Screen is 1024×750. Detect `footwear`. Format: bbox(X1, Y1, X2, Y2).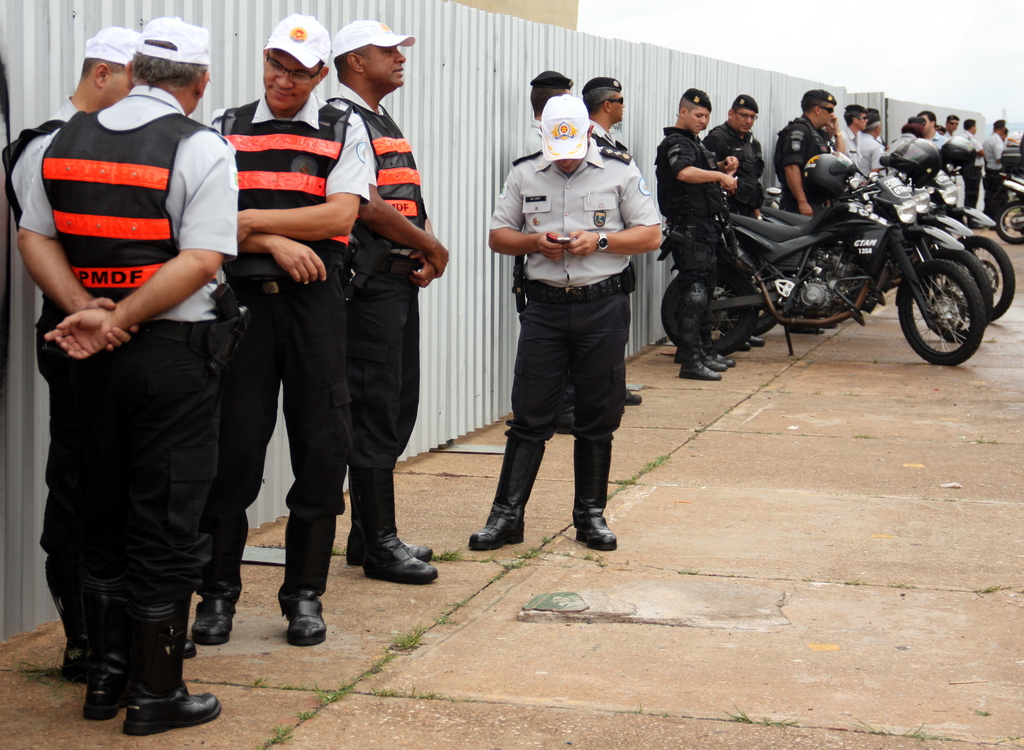
bbox(181, 641, 197, 660).
